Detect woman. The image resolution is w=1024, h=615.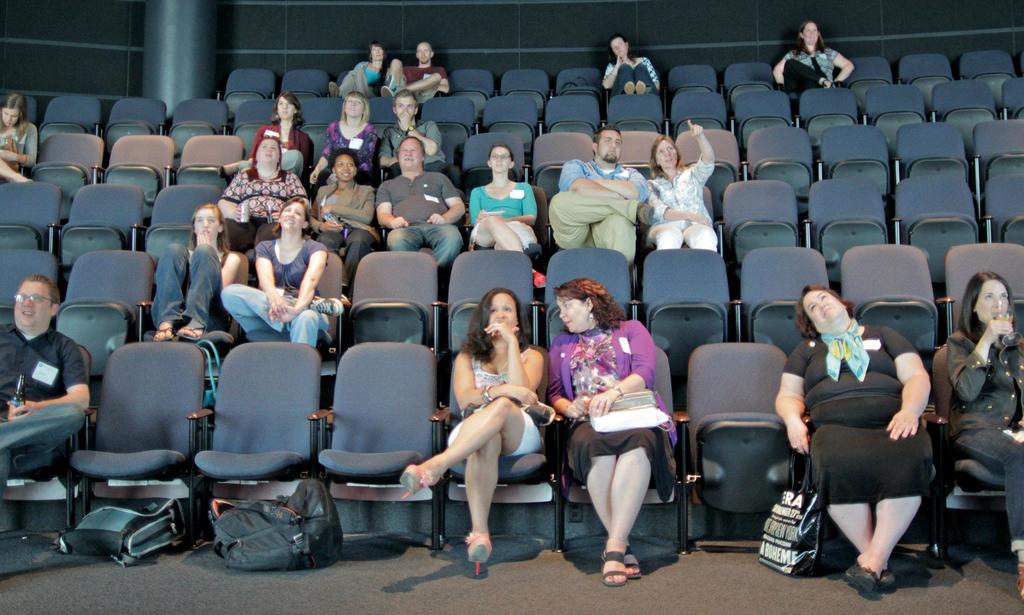
<region>639, 120, 724, 254</region>.
